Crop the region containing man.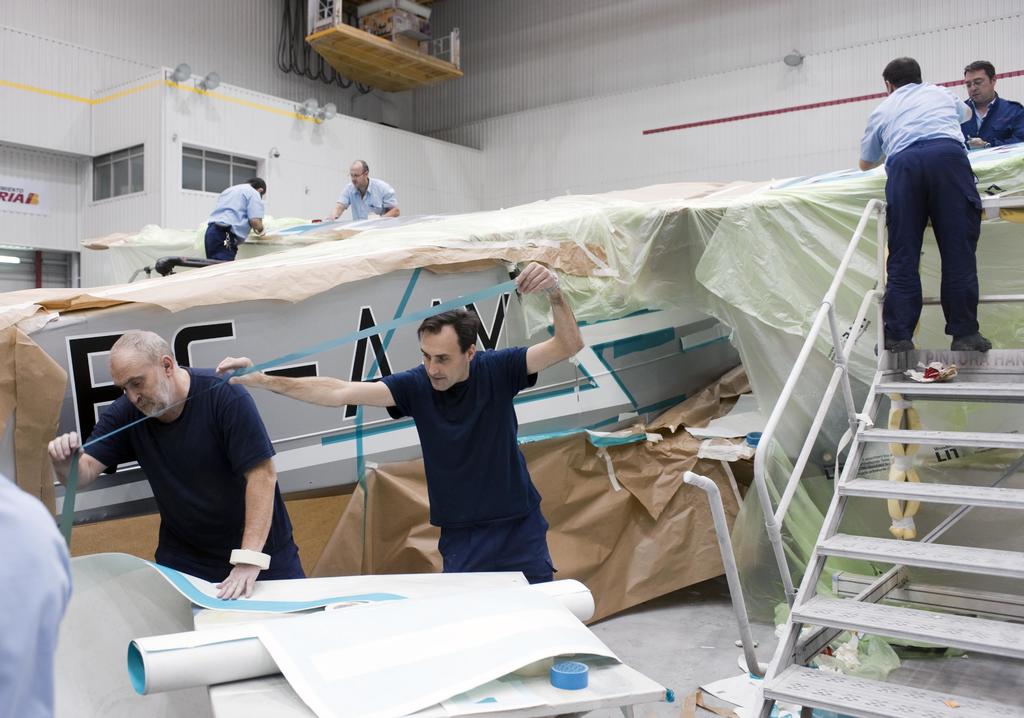
Crop region: <box>45,343,310,589</box>.
